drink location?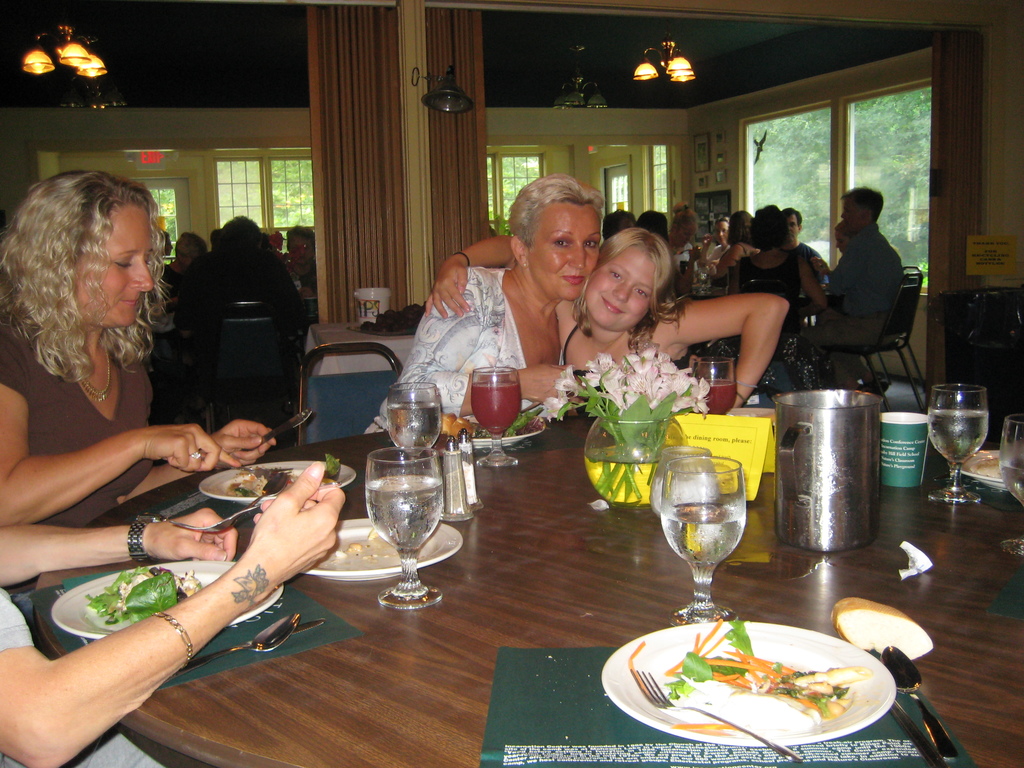
x1=368, y1=476, x2=446, y2=556
